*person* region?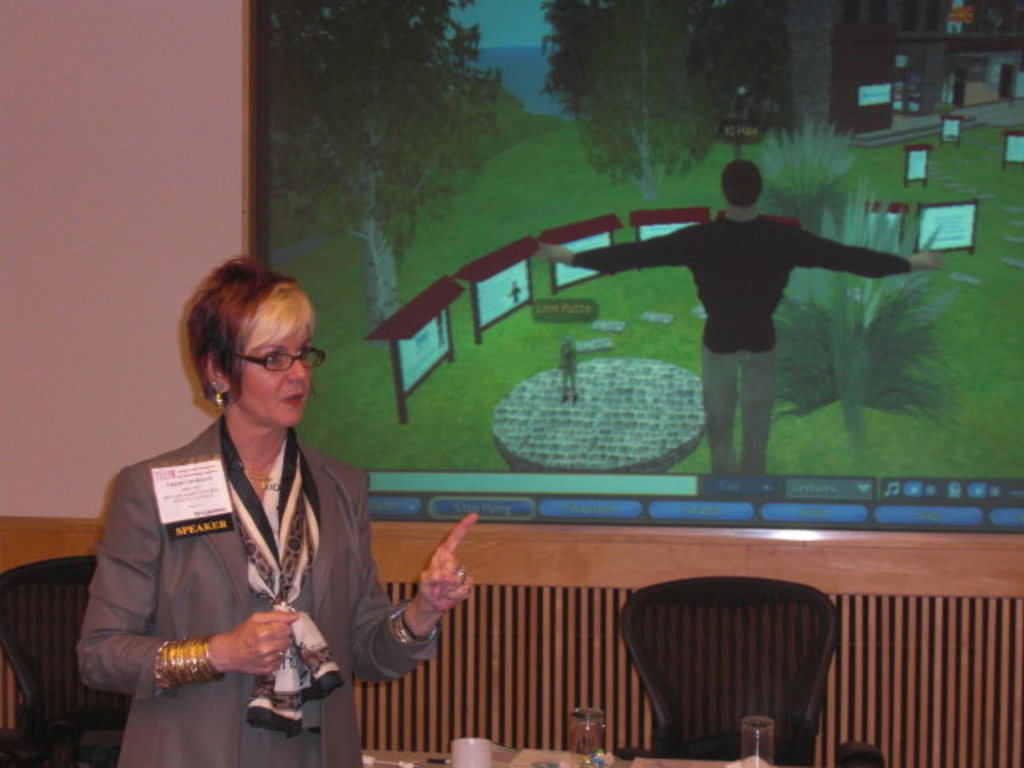
538, 160, 944, 477
